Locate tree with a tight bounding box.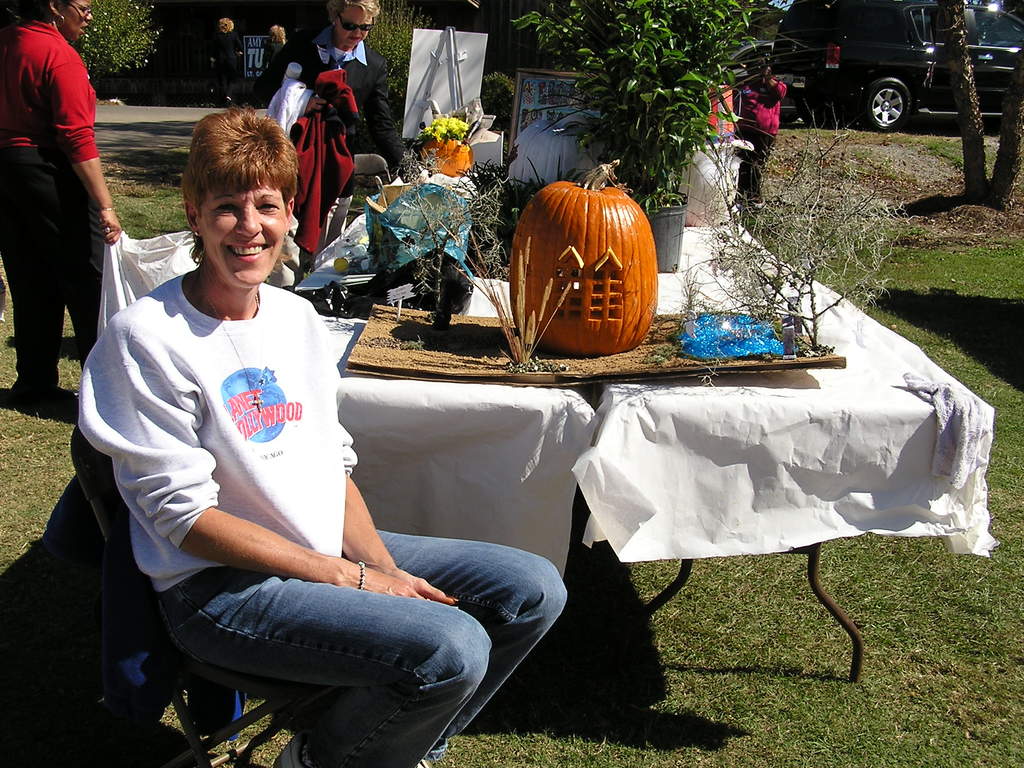
922, 0, 1023, 220.
